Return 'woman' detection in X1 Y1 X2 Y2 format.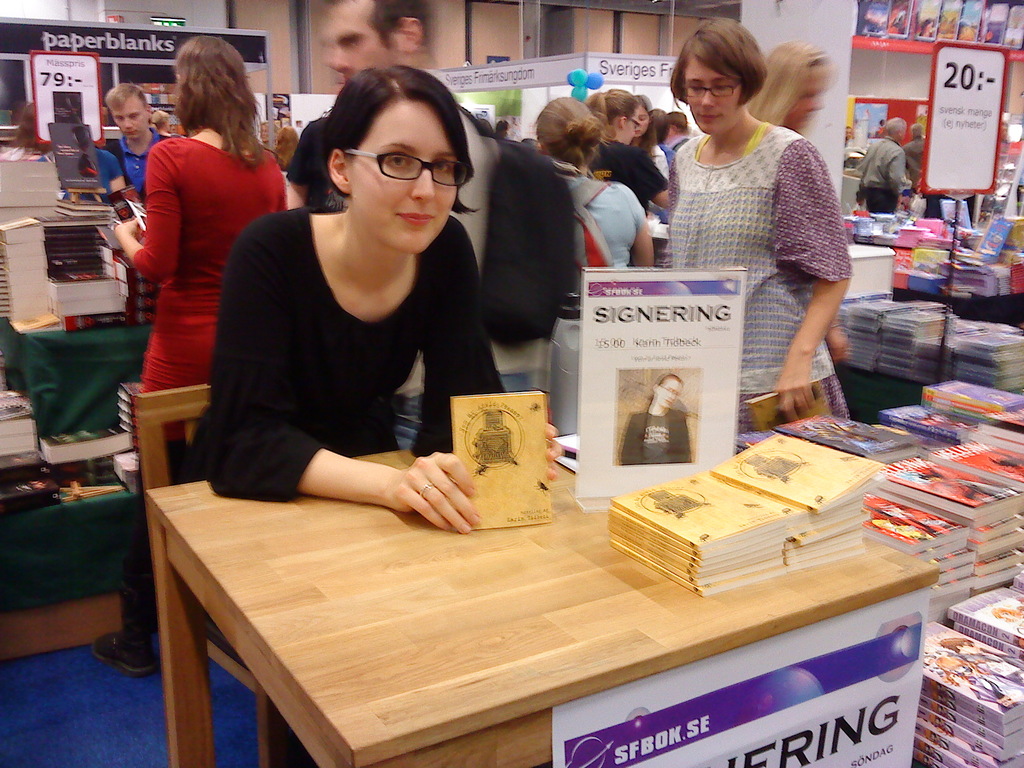
93 29 292 678.
